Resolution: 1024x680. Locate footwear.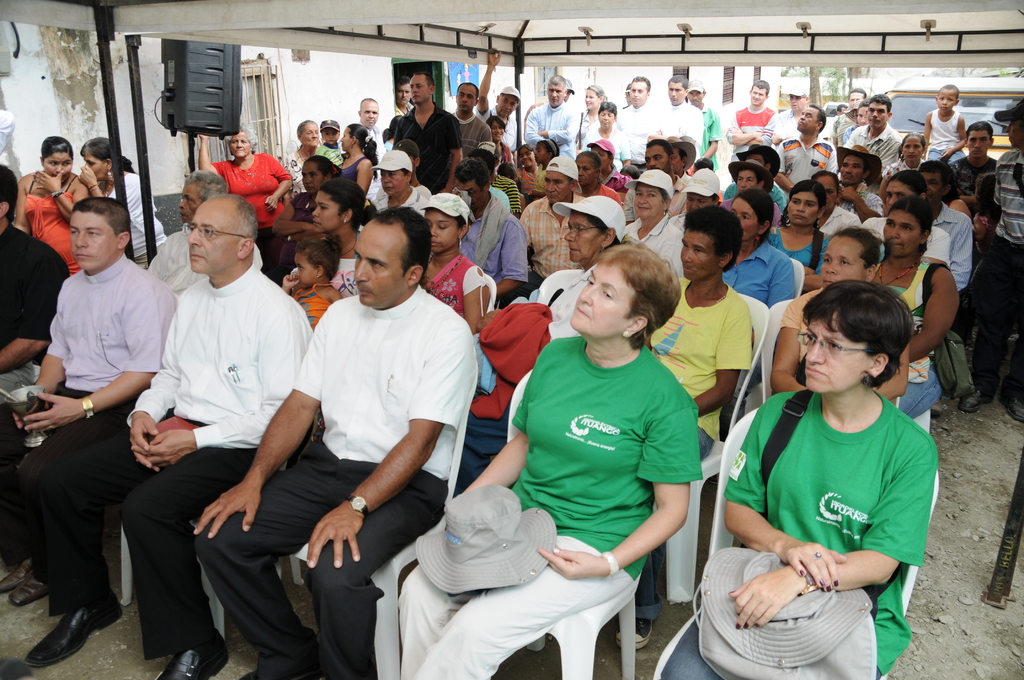
{"left": 159, "top": 645, "right": 226, "bottom": 679}.
